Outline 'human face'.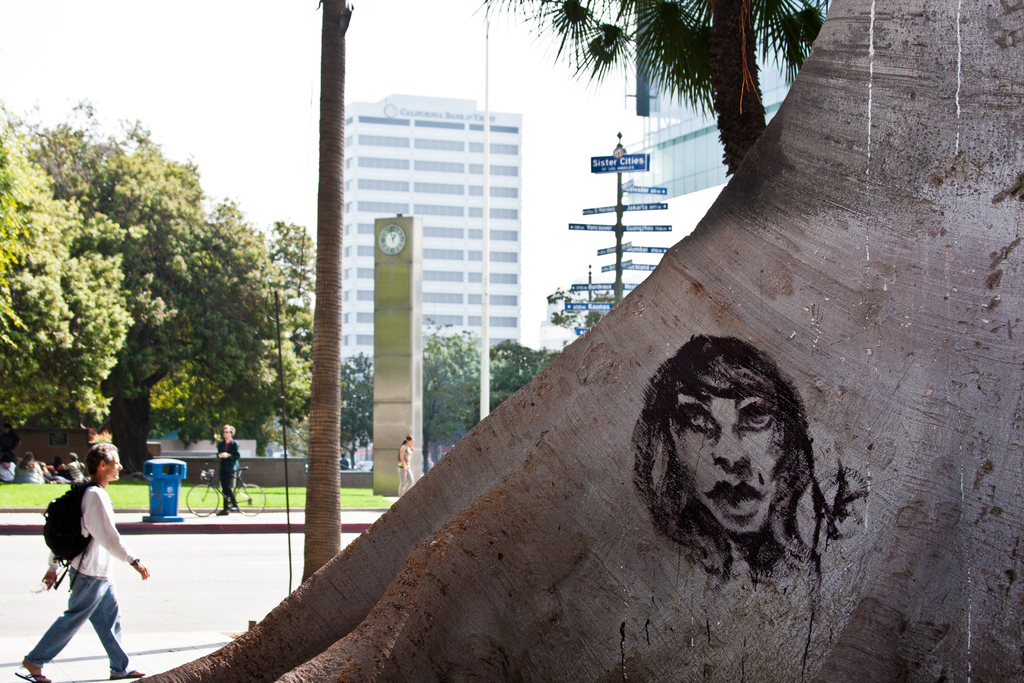
Outline: {"x1": 102, "y1": 451, "x2": 124, "y2": 483}.
